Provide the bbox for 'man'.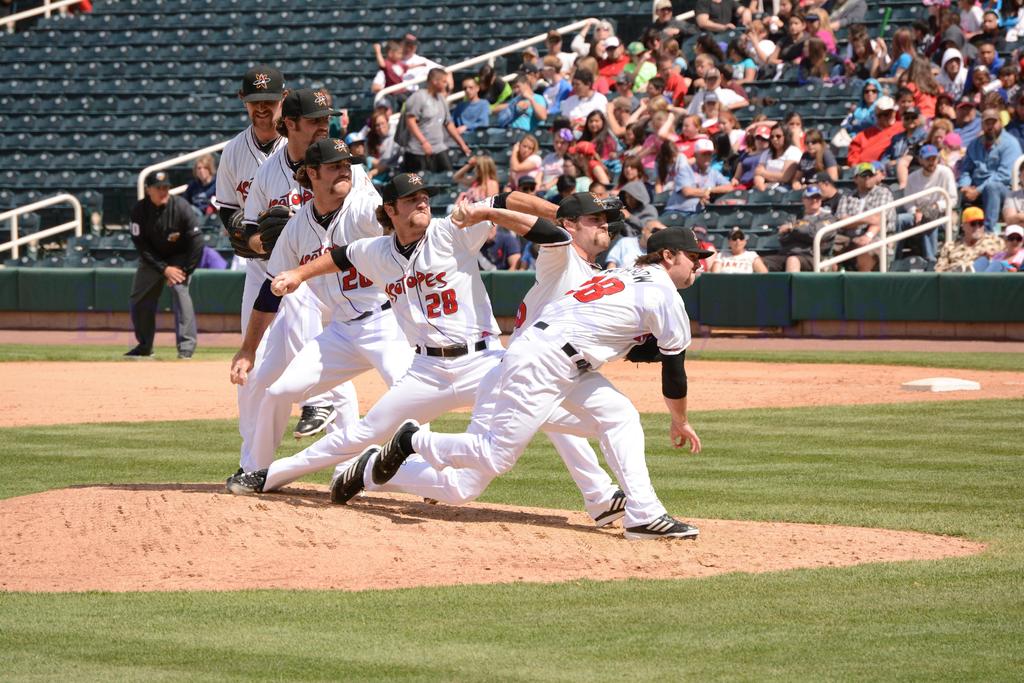
pyautogui.locateOnScreen(327, 189, 622, 494).
